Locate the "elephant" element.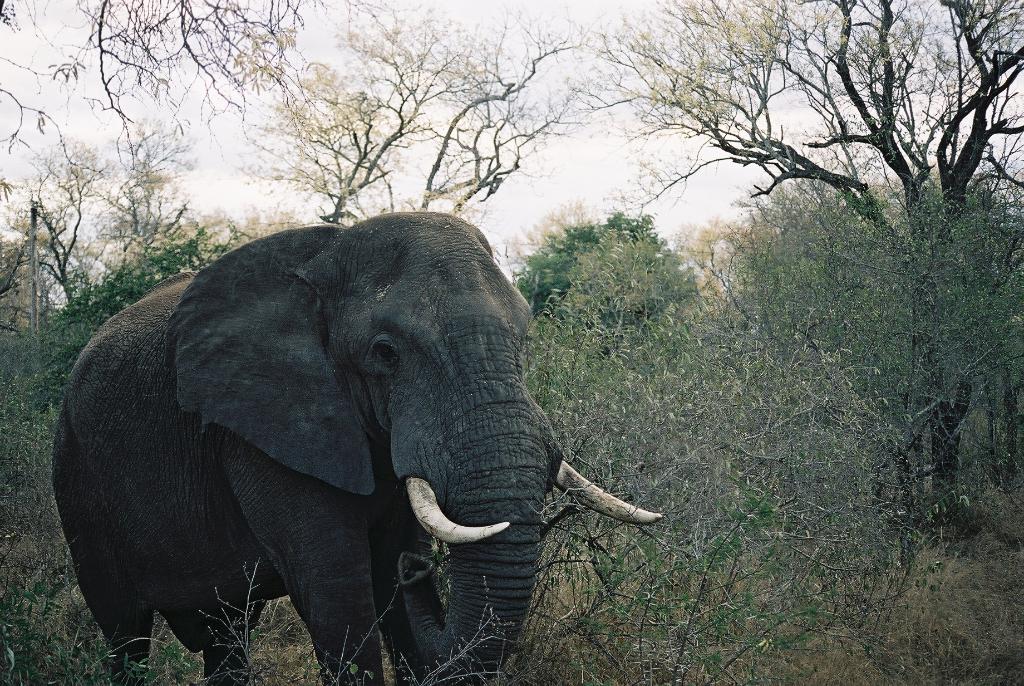
Element bbox: {"x1": 35, "y1": 208, "x2": 641, "y2": 685}.
